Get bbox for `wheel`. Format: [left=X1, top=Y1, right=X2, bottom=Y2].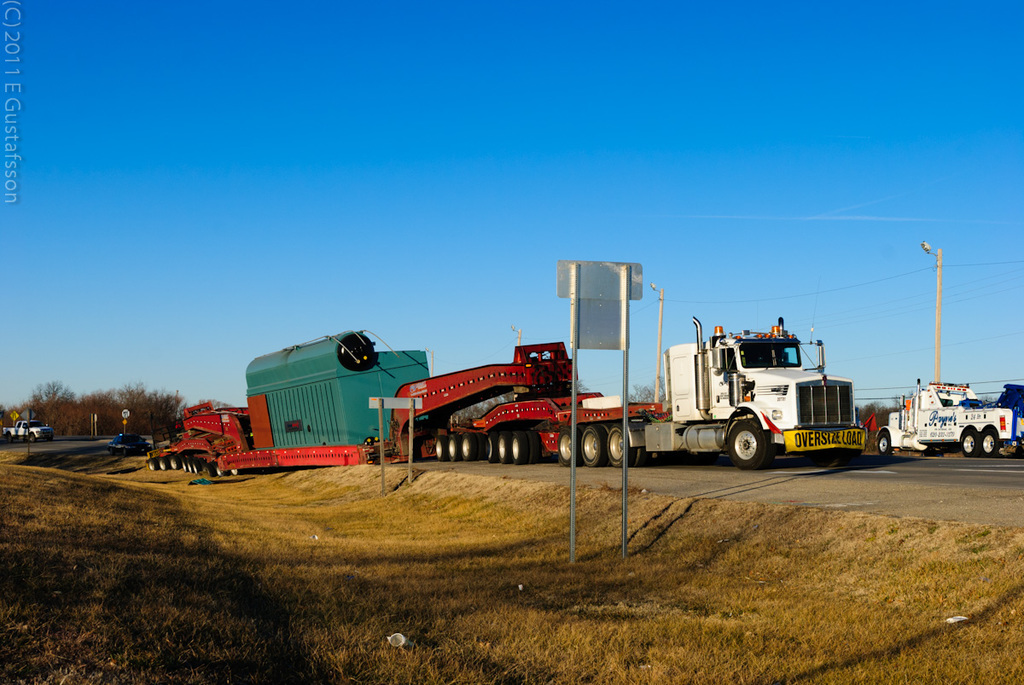
[left=575, top=426, right=608, bottom=472].
